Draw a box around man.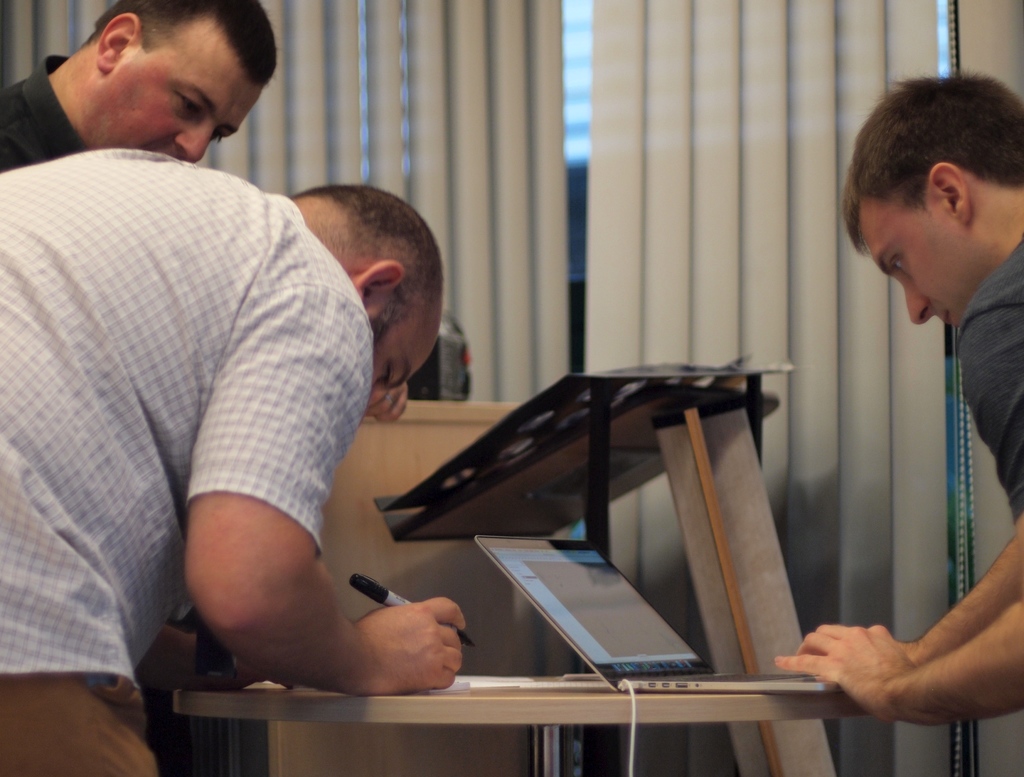
locate(815, 100, 1023, 698).
